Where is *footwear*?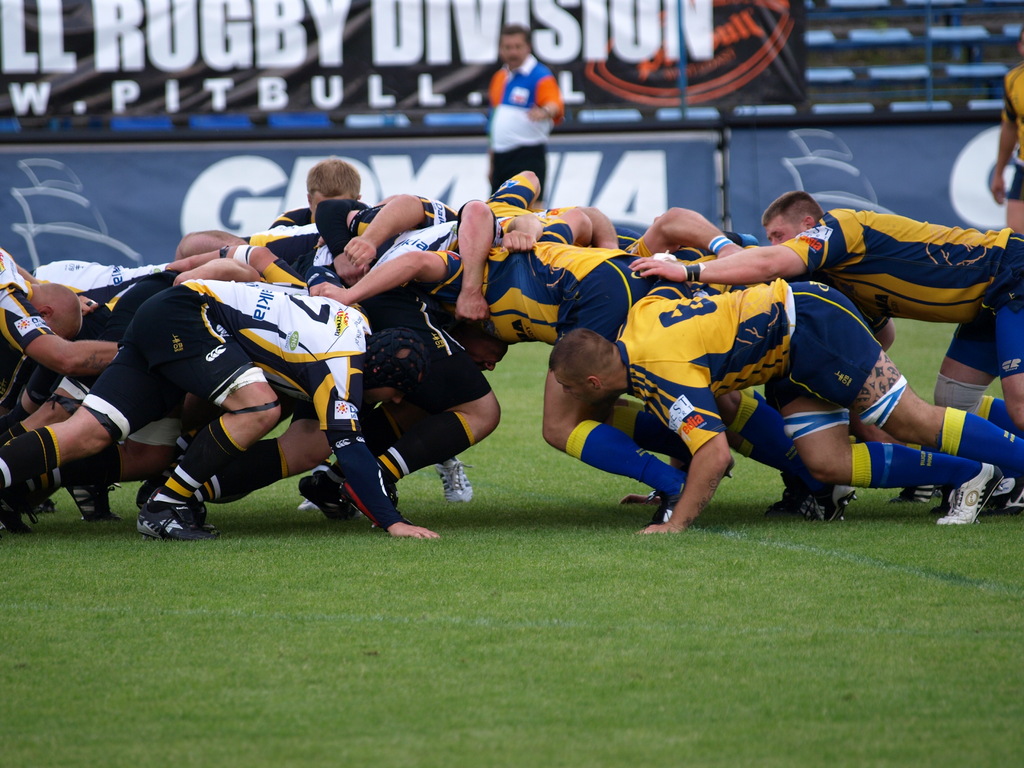
[left=931, top=460, right=1003, bottom=524].
